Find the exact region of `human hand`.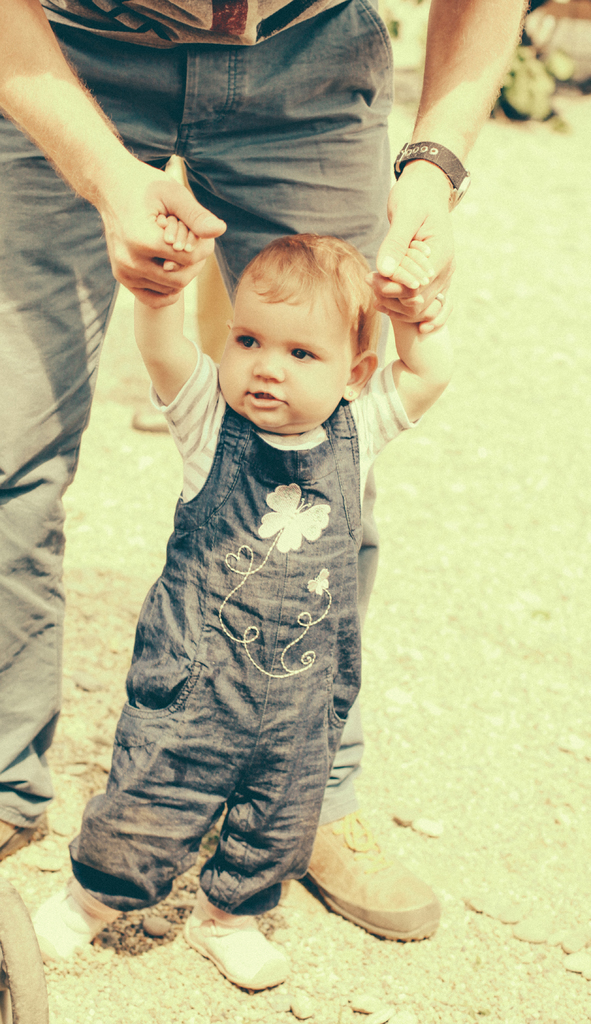
Exact region: (391, 234, 433, 291).
